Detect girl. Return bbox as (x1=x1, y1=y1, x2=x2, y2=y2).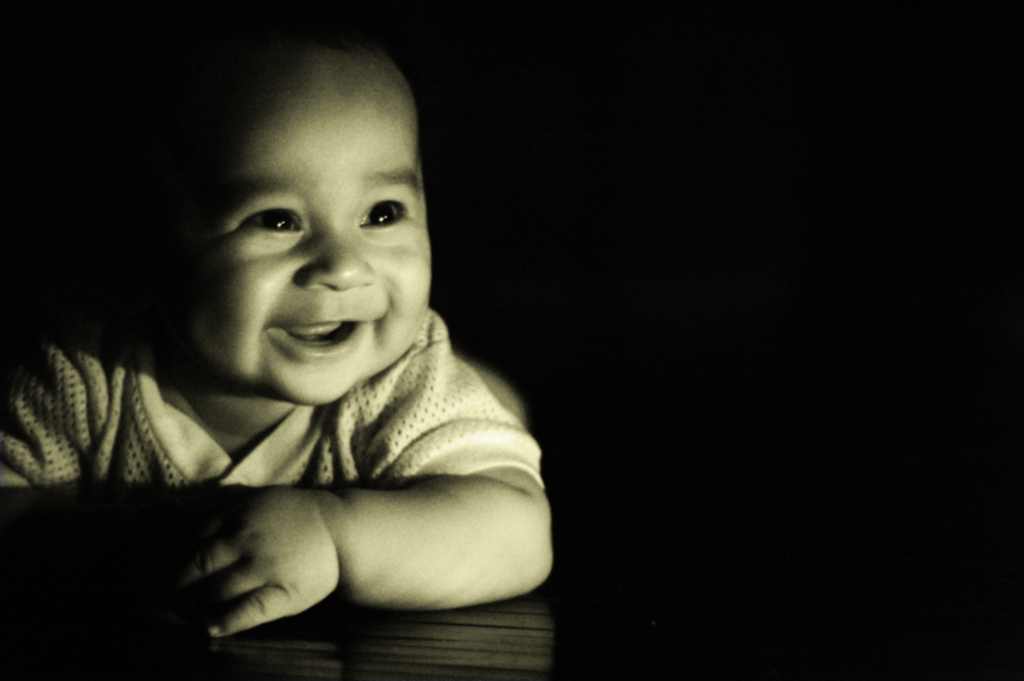
(x1=0, y1=47, x2=552, y2=643).
